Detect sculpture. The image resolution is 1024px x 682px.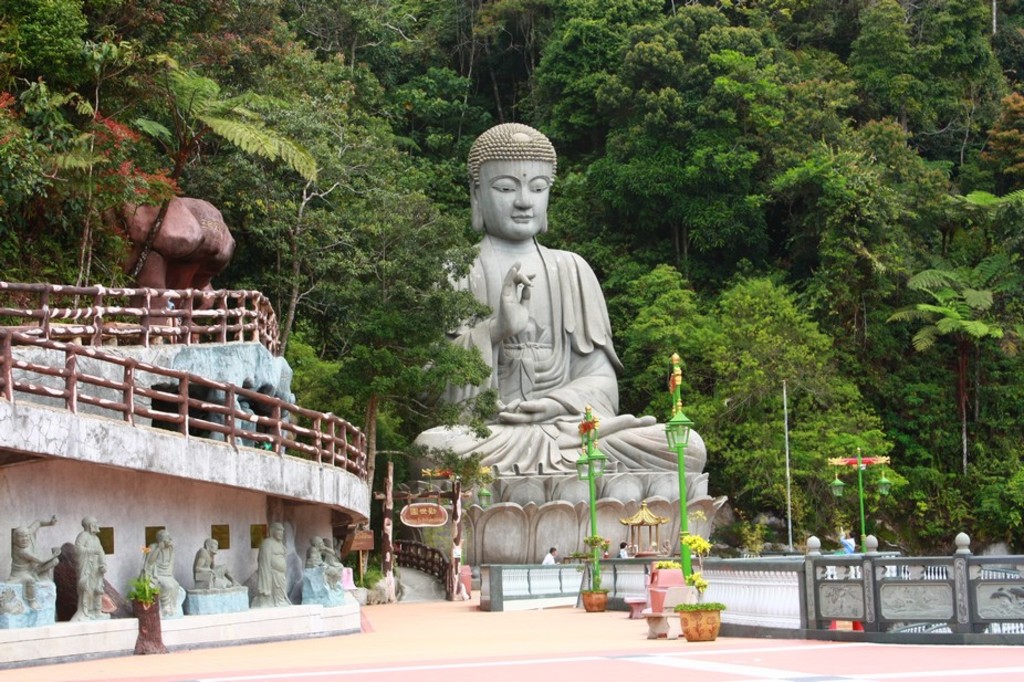
(429, 113, 668, 549).
